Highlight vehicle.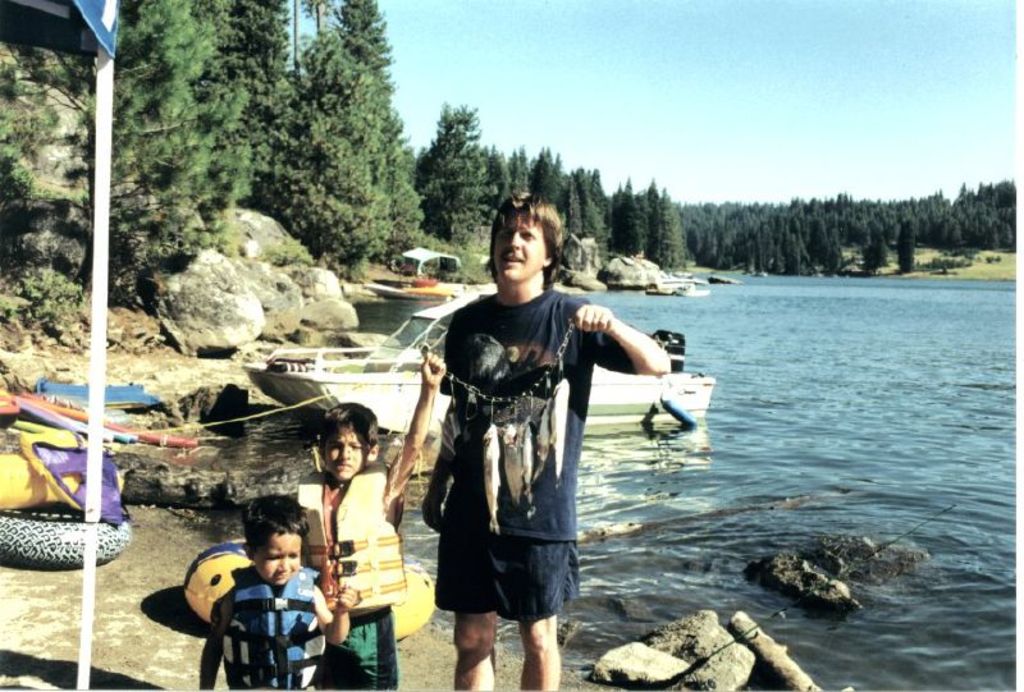
Highlighted region: bbox=(241, 294, 718, 441).
